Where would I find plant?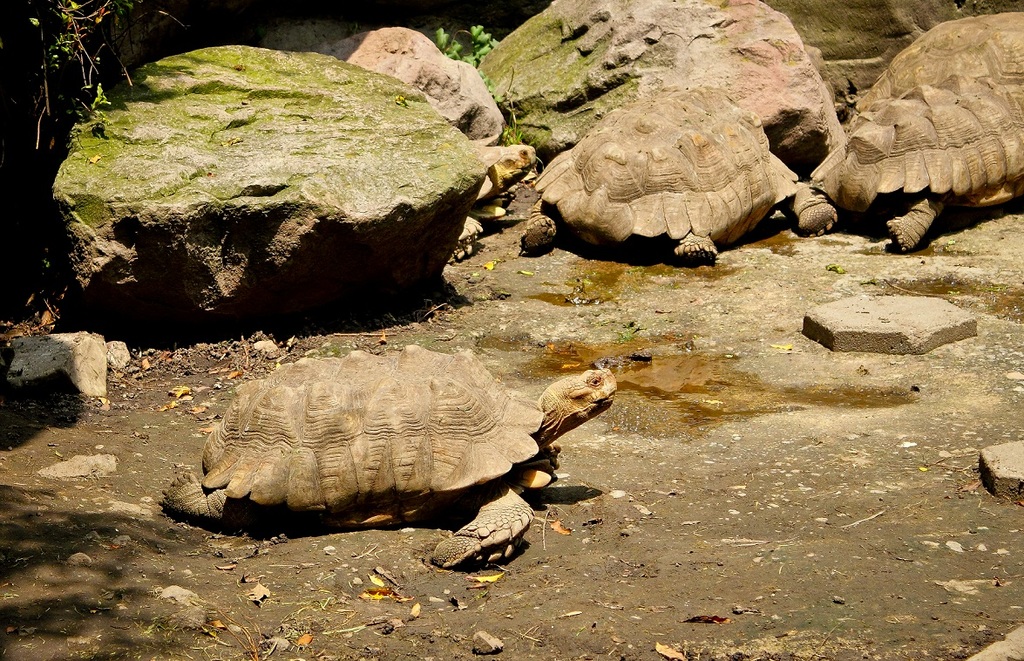
At bbox=(496, 111, 529, 149).
